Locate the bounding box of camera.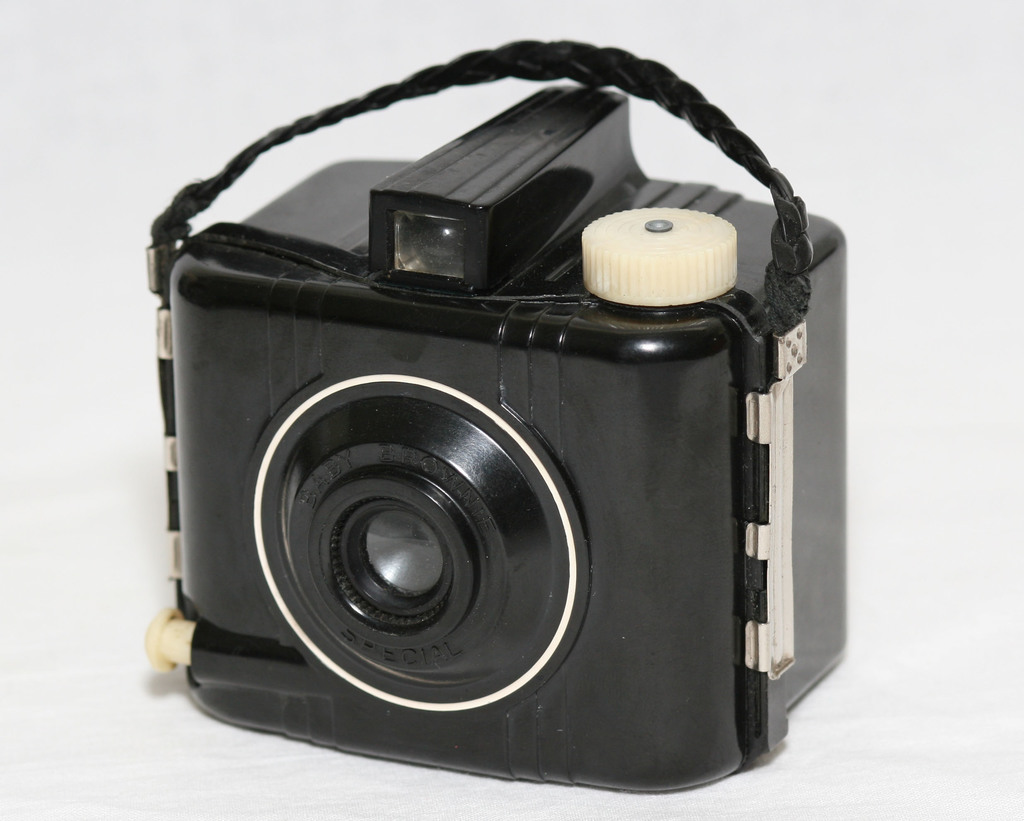
Bounding box: 172, 80, 857, 783.
